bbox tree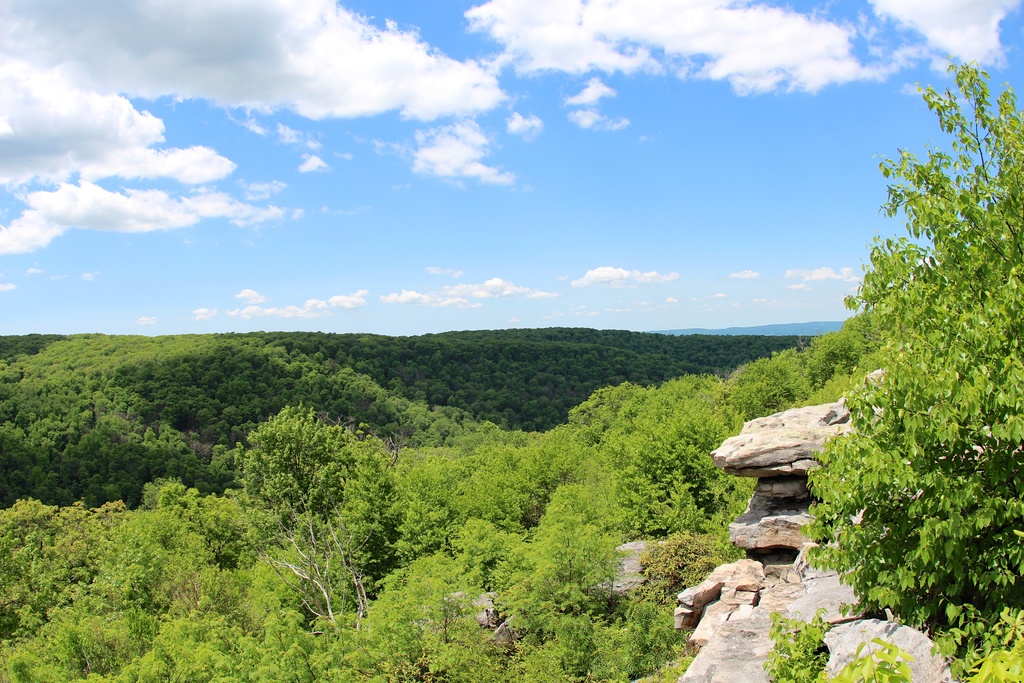
[824,51,1005,641]
